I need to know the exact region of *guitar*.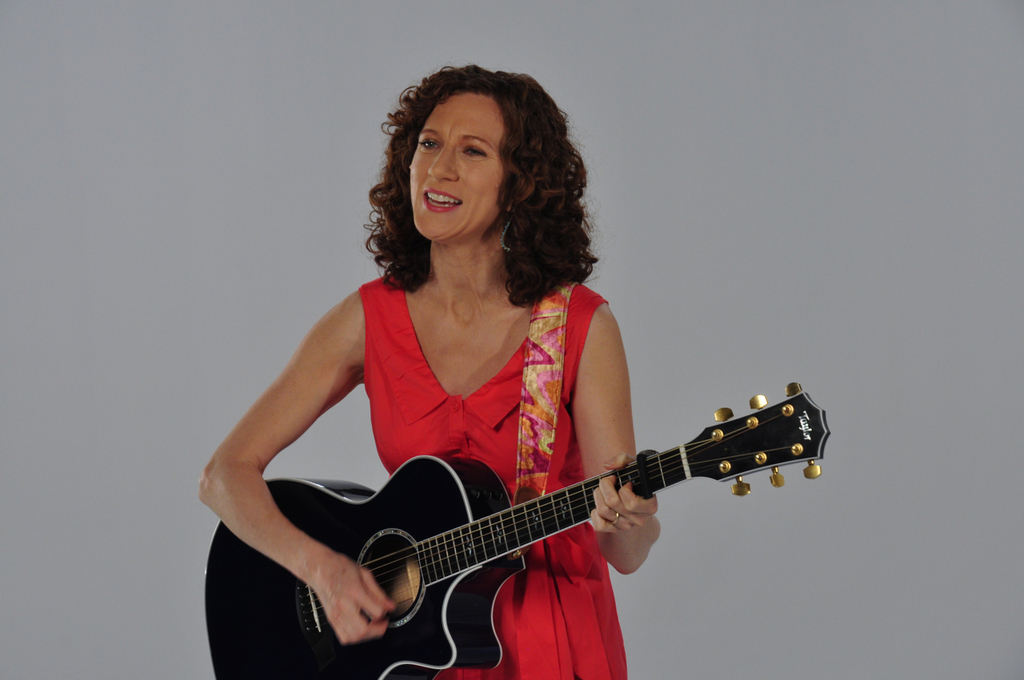
Region: (238,386,838,675).
